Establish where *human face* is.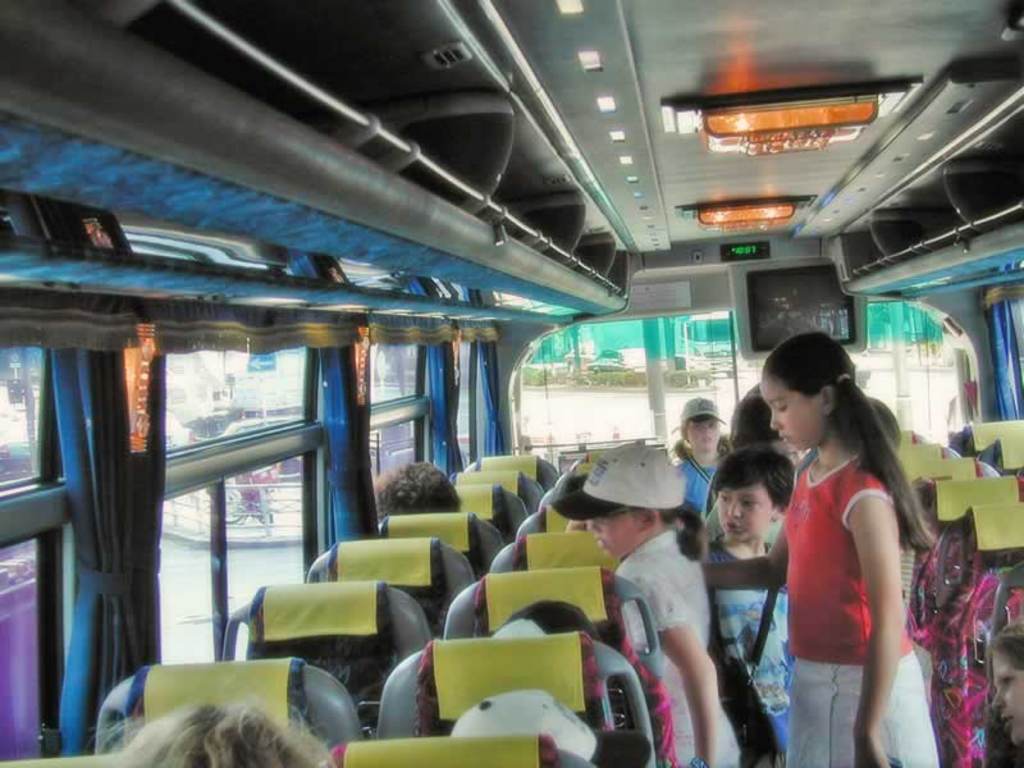
Established at l=758, t=369, r=823, b=452.
